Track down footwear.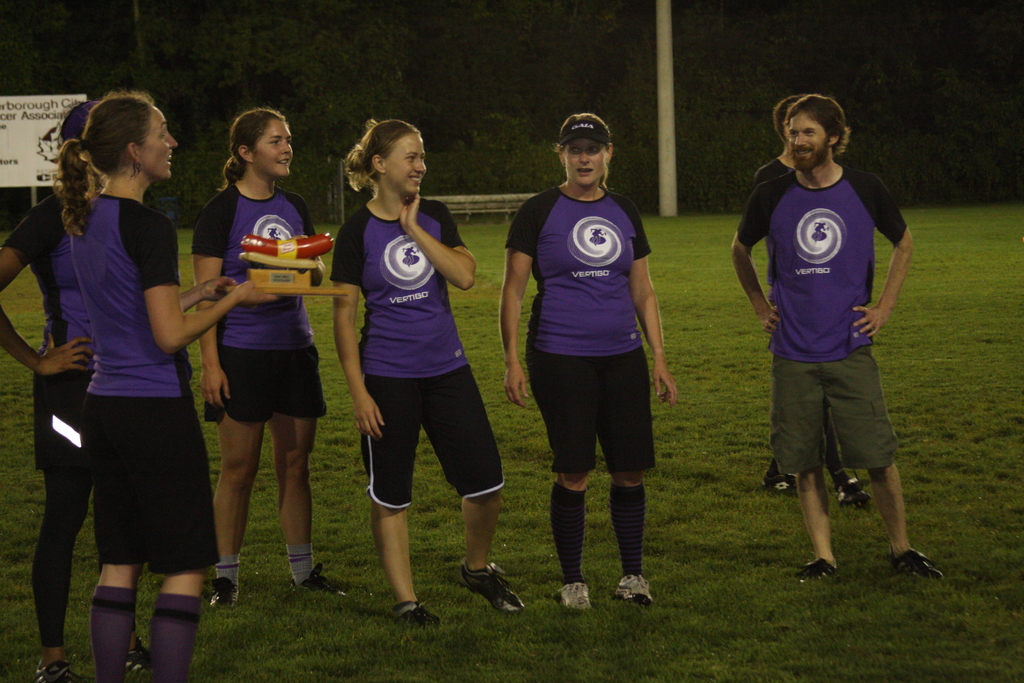
Tracked to left=803, top=562, right=842, bottom=582.
